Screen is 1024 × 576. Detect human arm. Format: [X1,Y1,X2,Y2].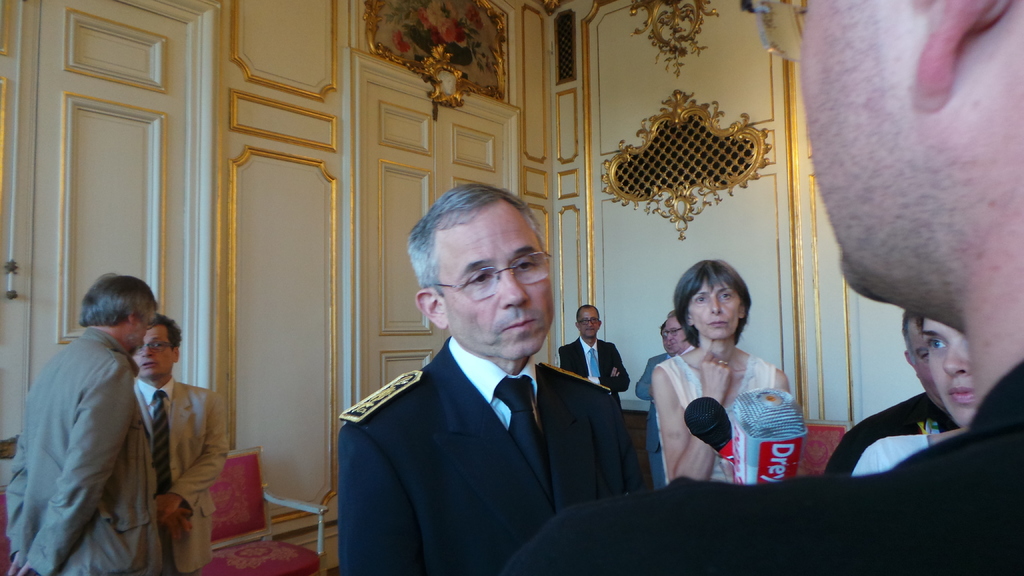
[157,502,196,541].
